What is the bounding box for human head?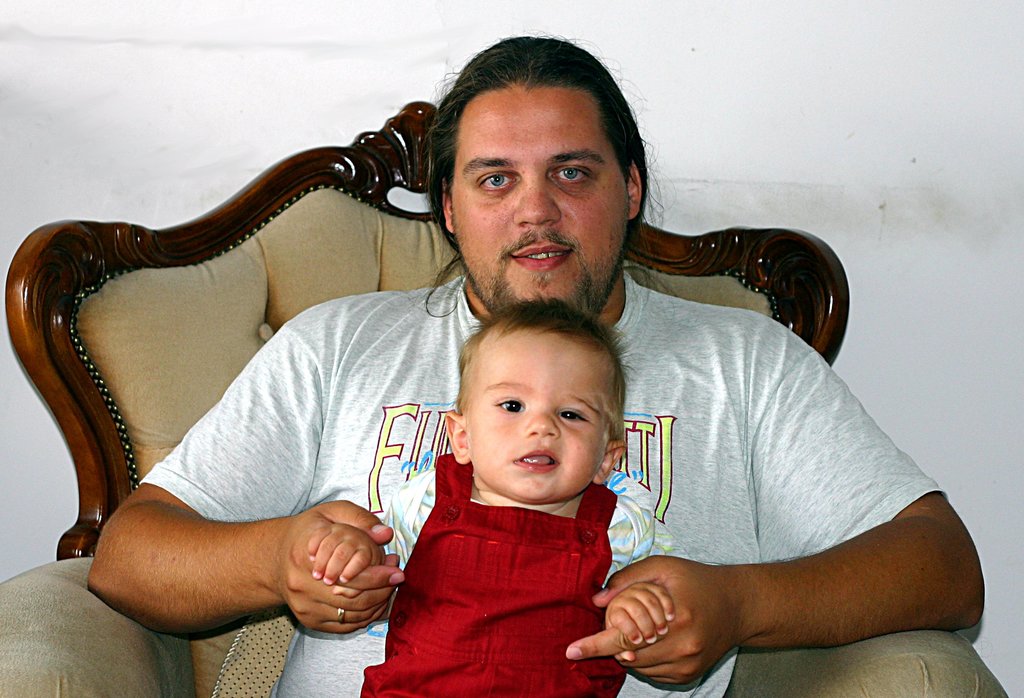
x1=445, y1=310, x2=626, y2=496.
